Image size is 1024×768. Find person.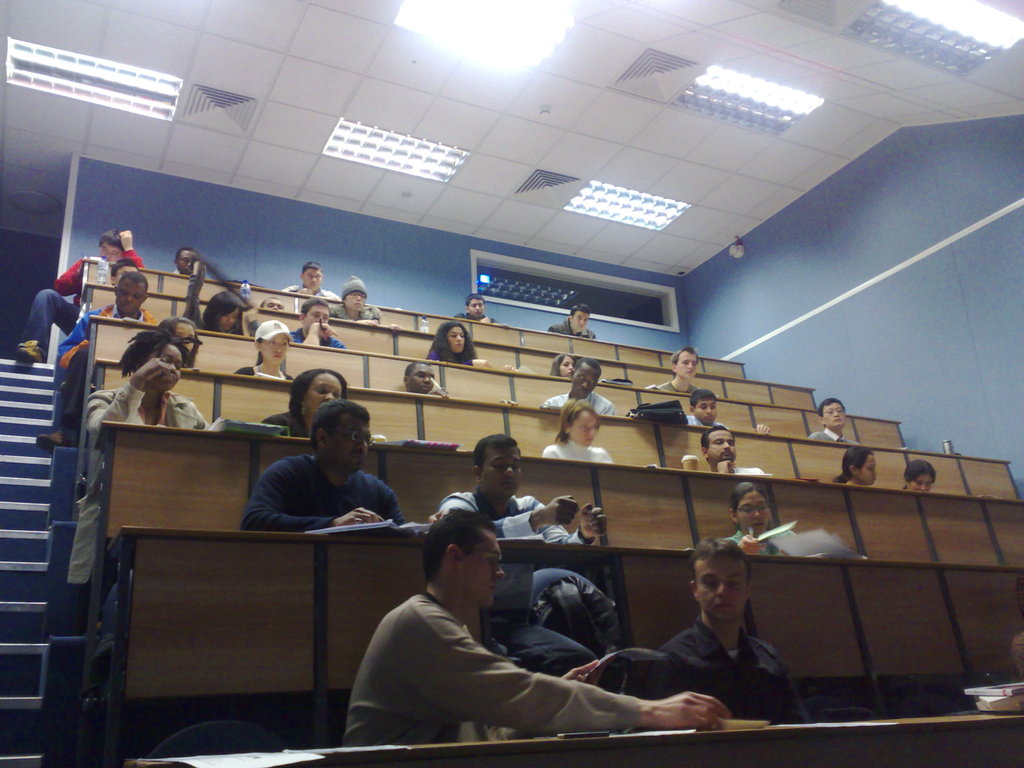
698/424/771/476.
